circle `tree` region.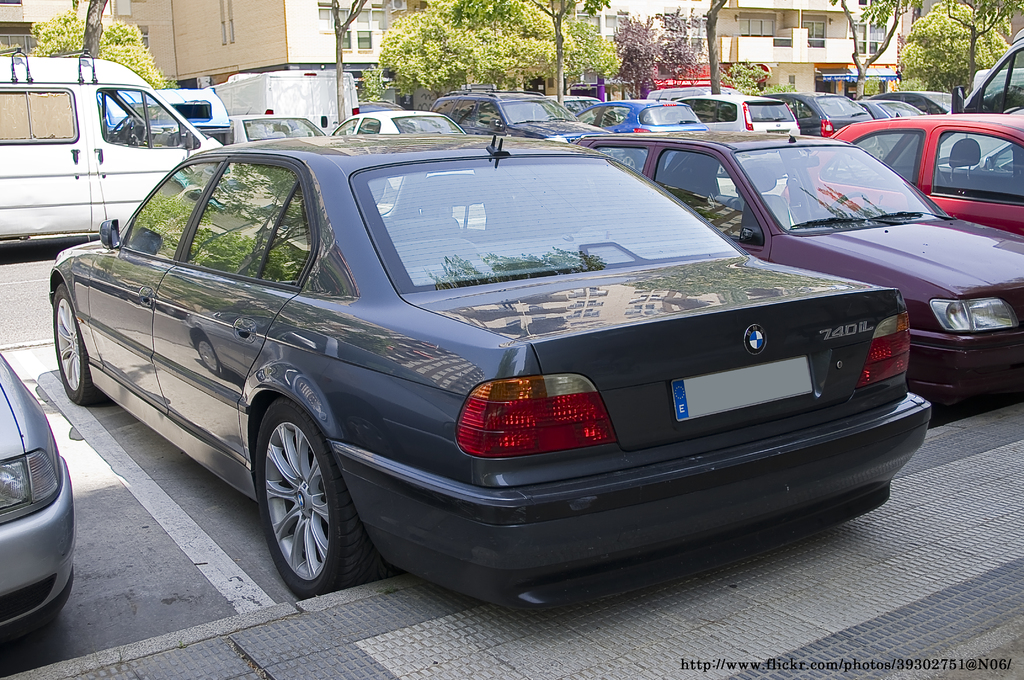
Region: [30, 11, 177, 93].
